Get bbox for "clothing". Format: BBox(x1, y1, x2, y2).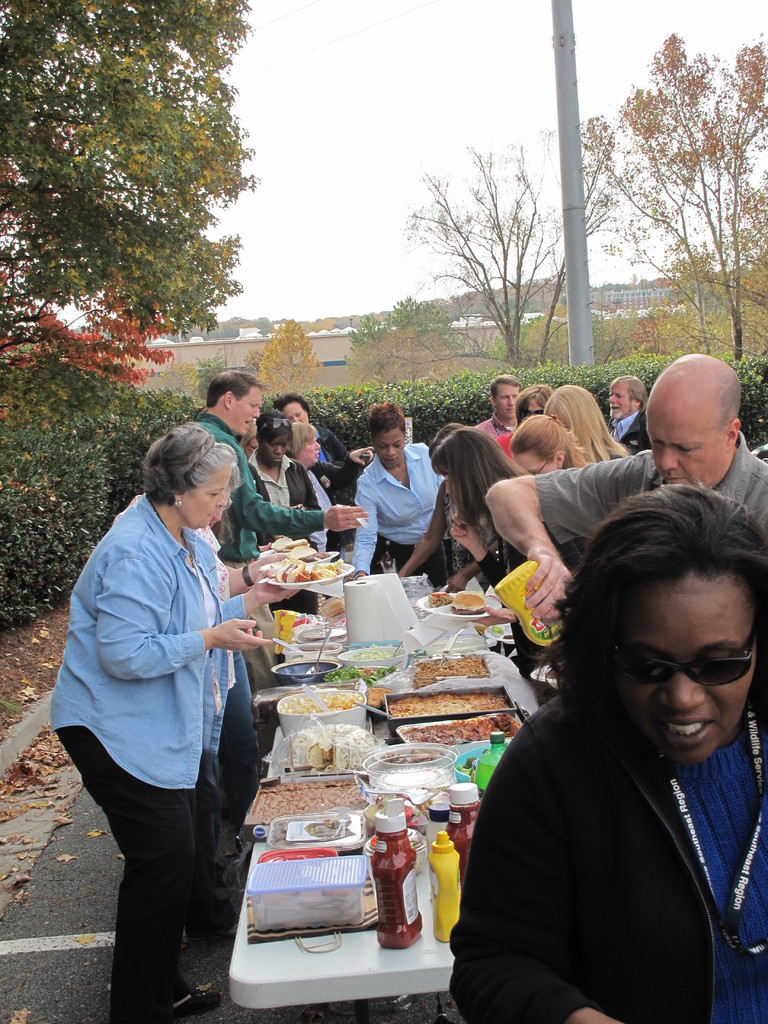
BBox(199, 406, 316, 579).
